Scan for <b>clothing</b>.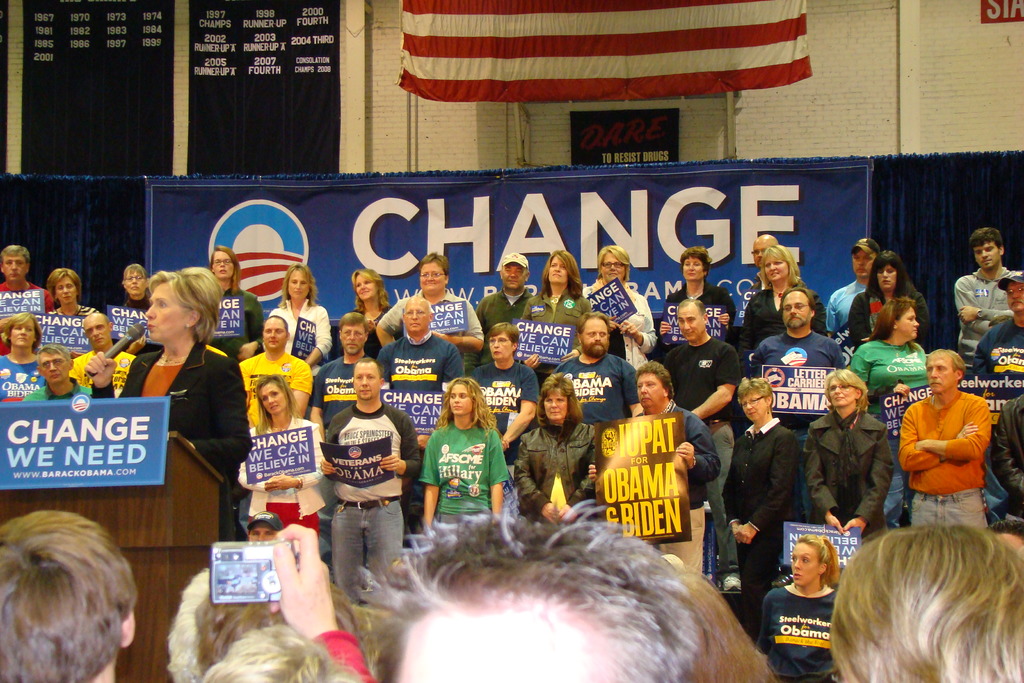
Scan result: 0,350,47,407.
